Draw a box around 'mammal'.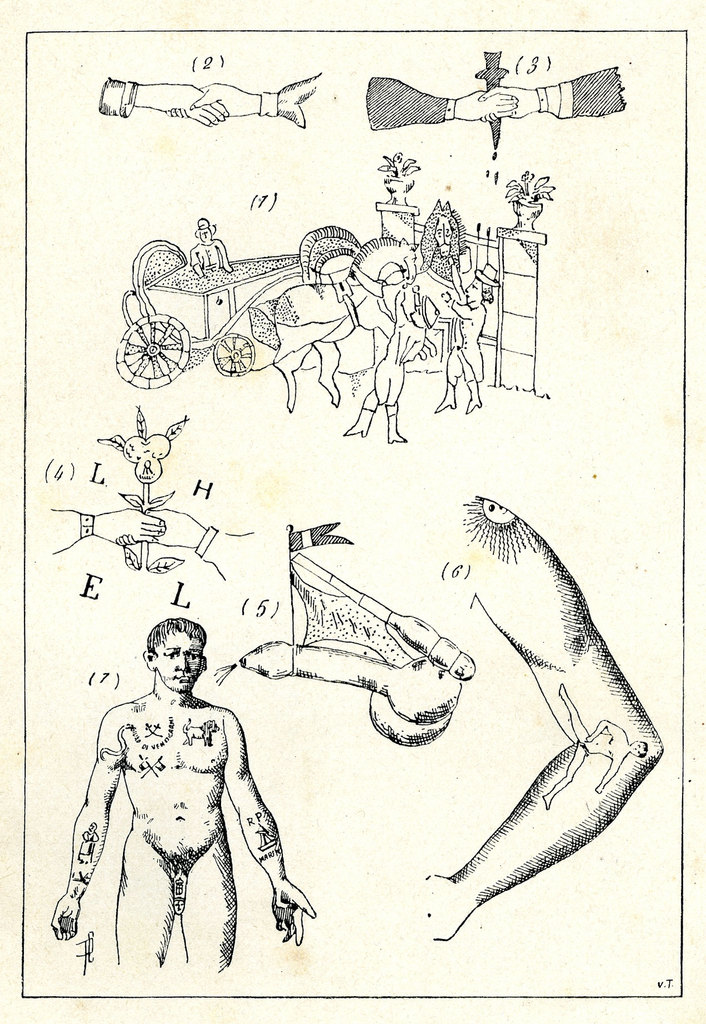
BBox(273, 236, 421, 419).
